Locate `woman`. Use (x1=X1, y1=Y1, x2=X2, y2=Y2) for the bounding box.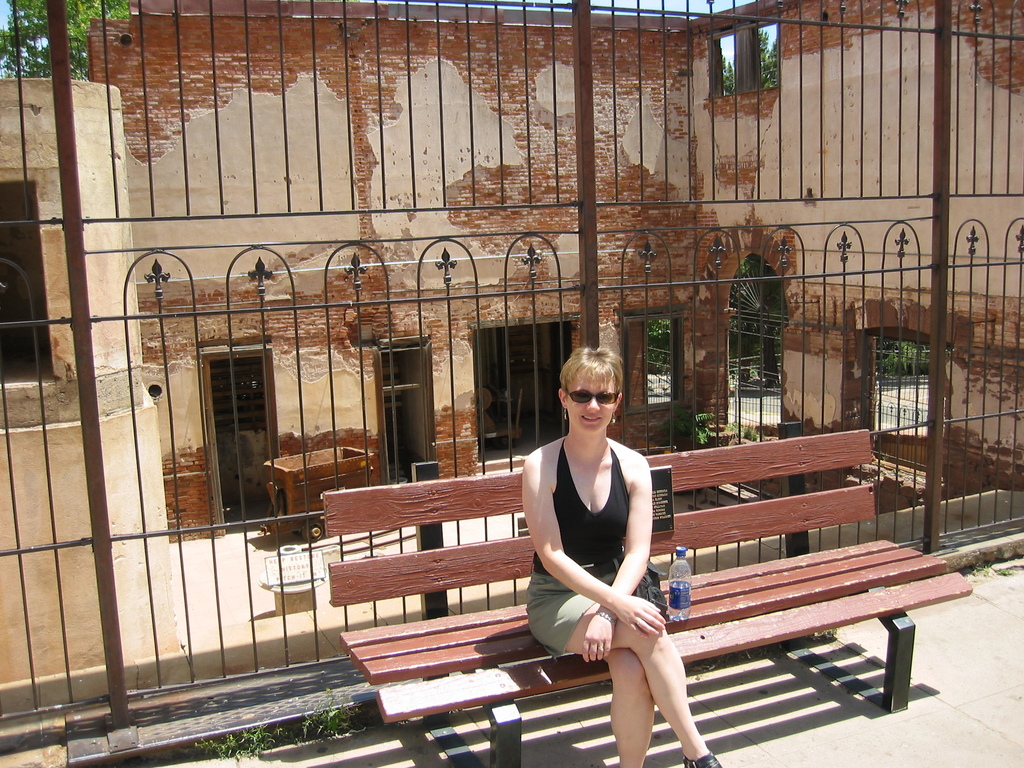
(x1=527, y1=348, x2=726, y2=767).
